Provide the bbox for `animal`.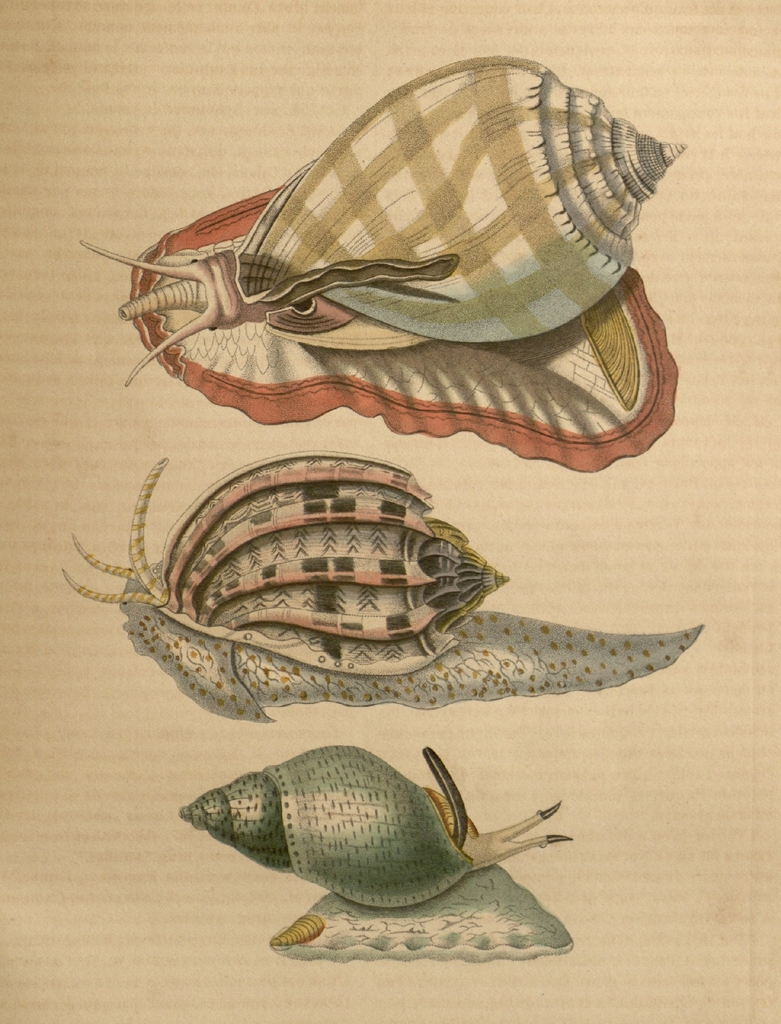
78 49 695 387.
